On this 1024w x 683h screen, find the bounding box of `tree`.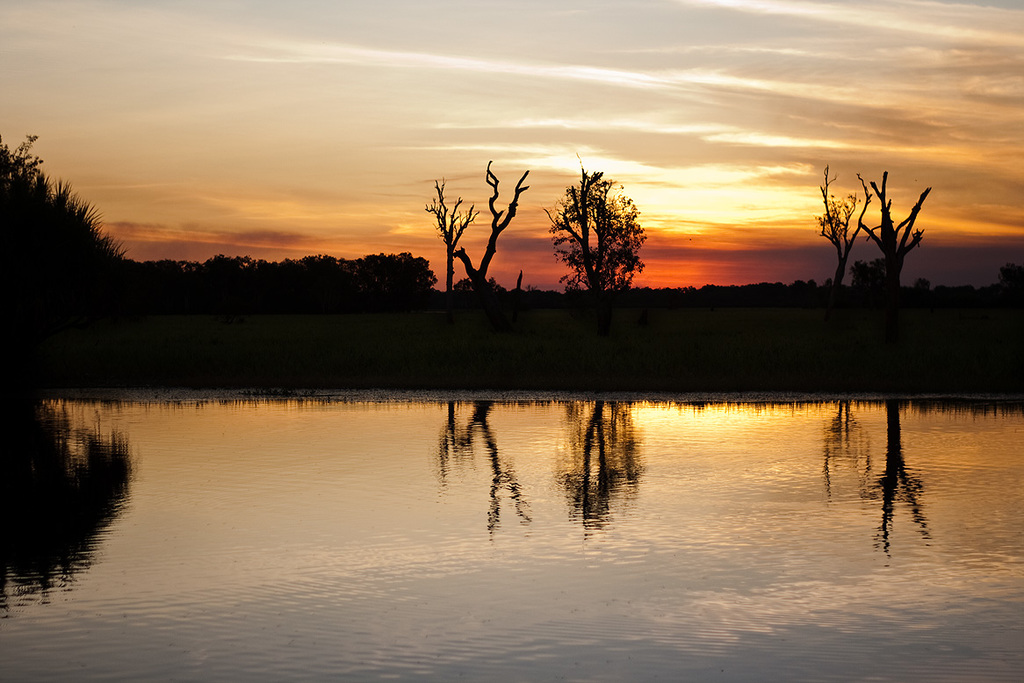
Bounding box: 554/147/663/297.
